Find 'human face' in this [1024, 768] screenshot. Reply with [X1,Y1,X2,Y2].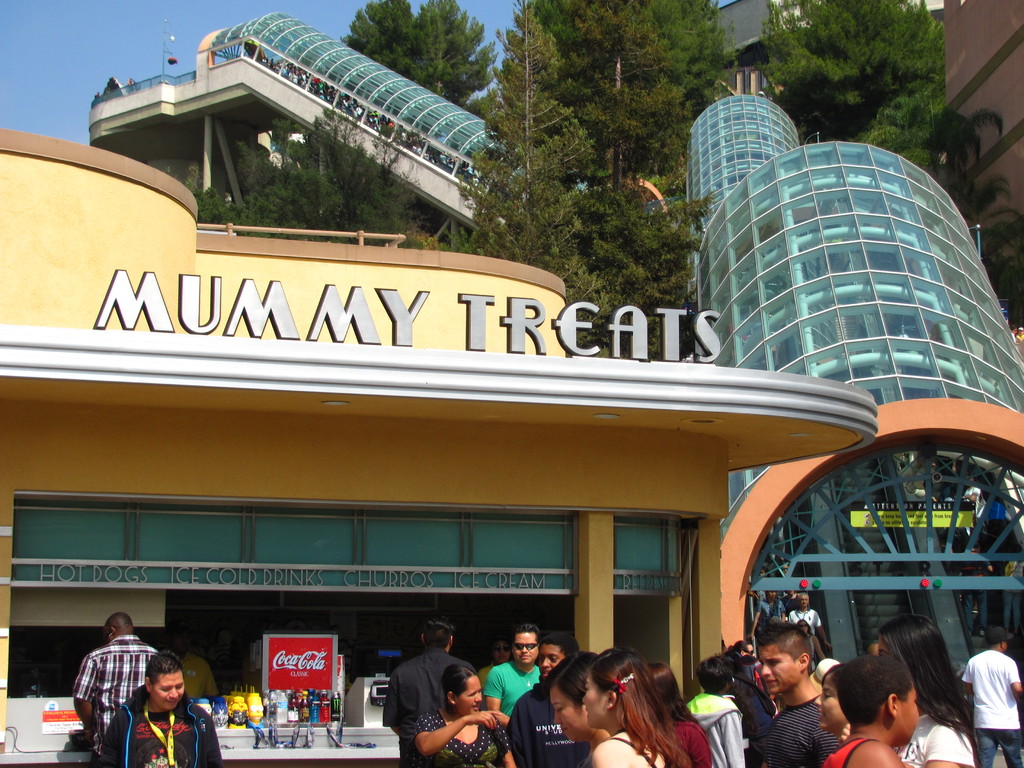
[815,675,850,726].
